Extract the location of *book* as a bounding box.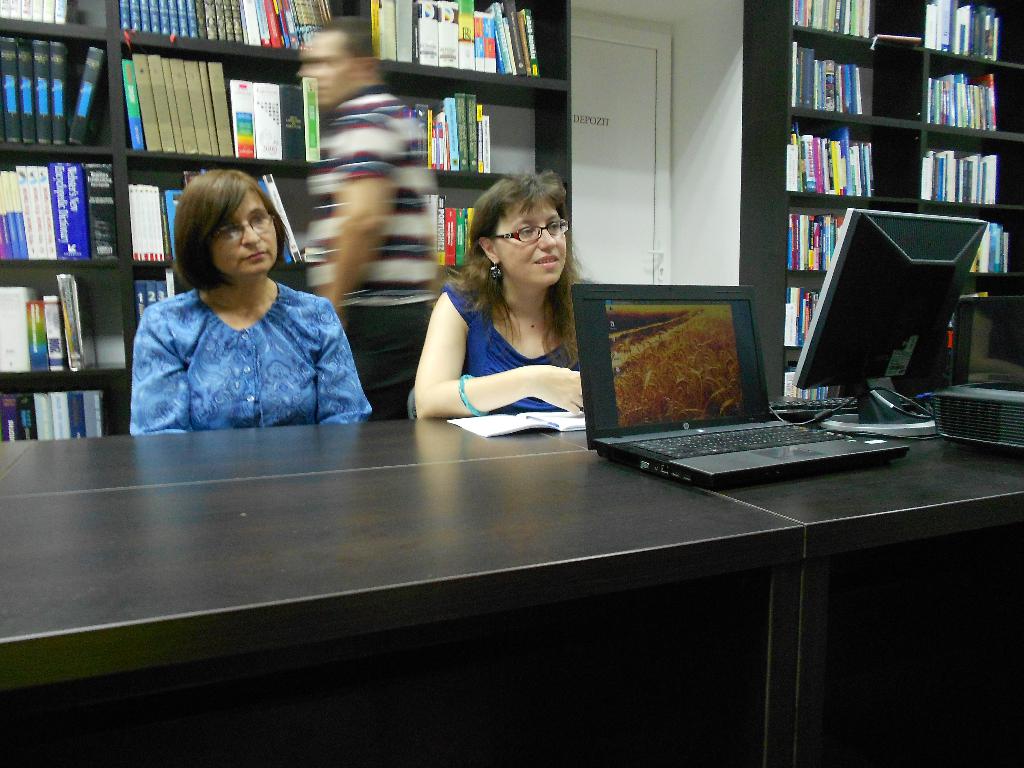
941:150:957:204.
